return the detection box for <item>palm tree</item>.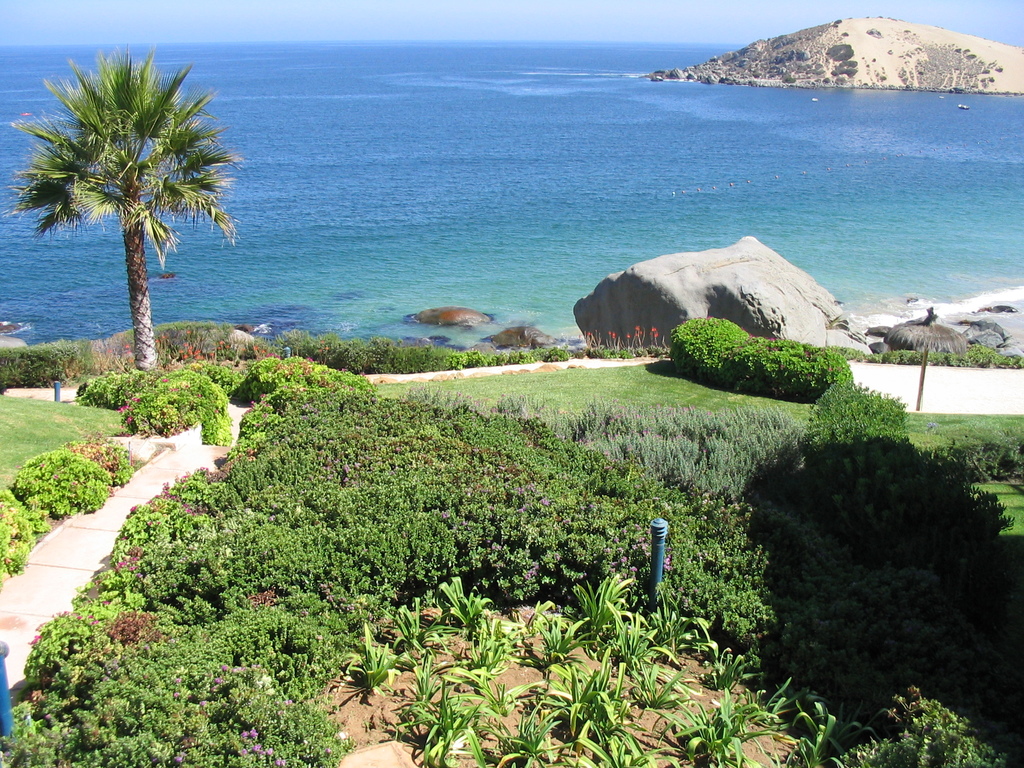
36/72/212/385.
